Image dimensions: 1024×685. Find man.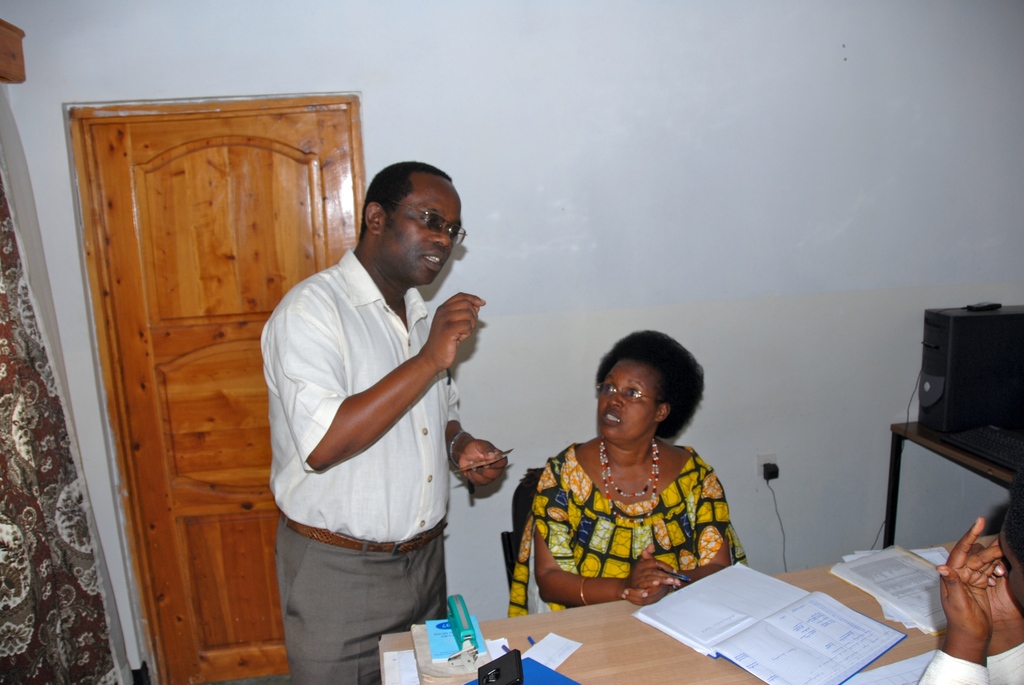
bbox(257, 129, 504, 649).
